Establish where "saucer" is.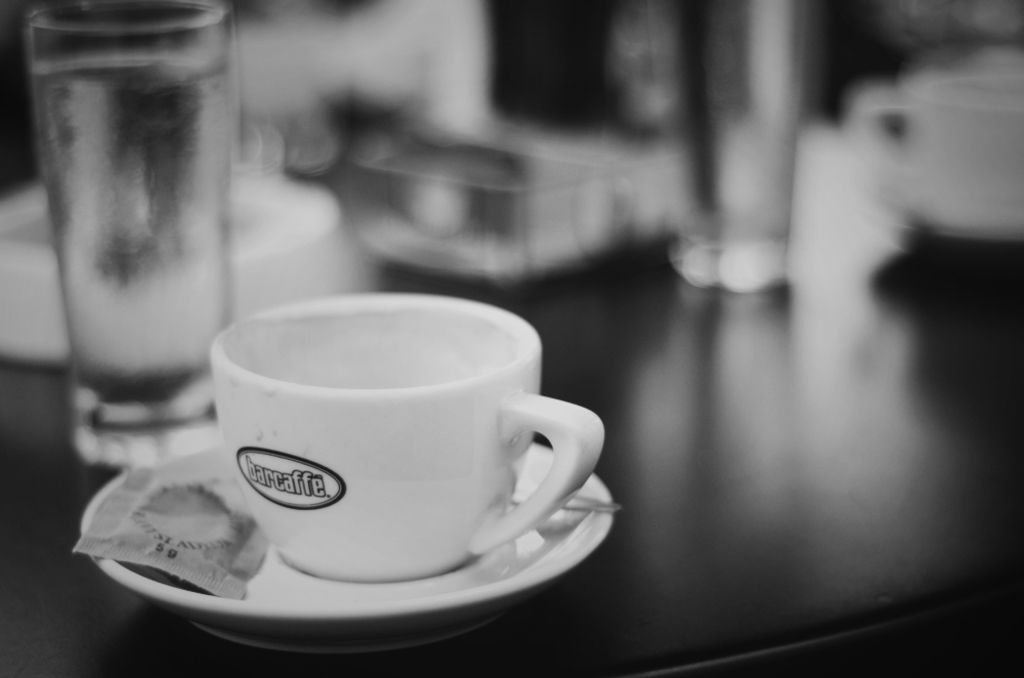
Established at (x1=79, y1=444, x2=613, y2=660).
